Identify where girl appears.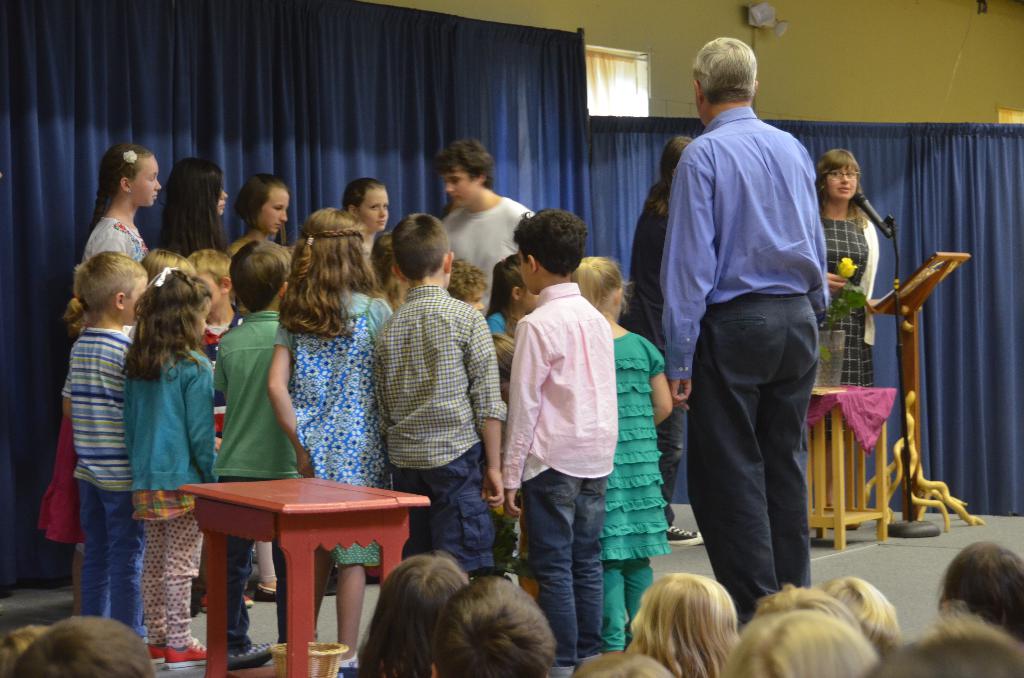
Appears at detection(344, 556, 465, 677).
